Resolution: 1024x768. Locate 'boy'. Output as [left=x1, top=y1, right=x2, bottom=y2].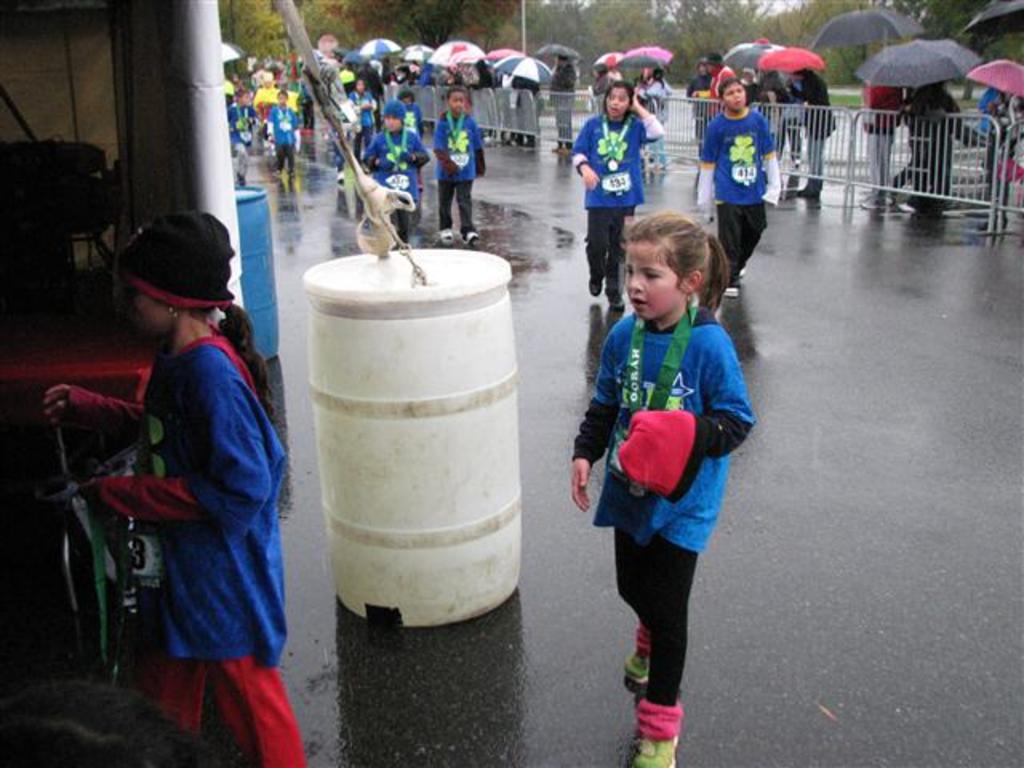
[left=262, top=85, right=302, bottom=176].
